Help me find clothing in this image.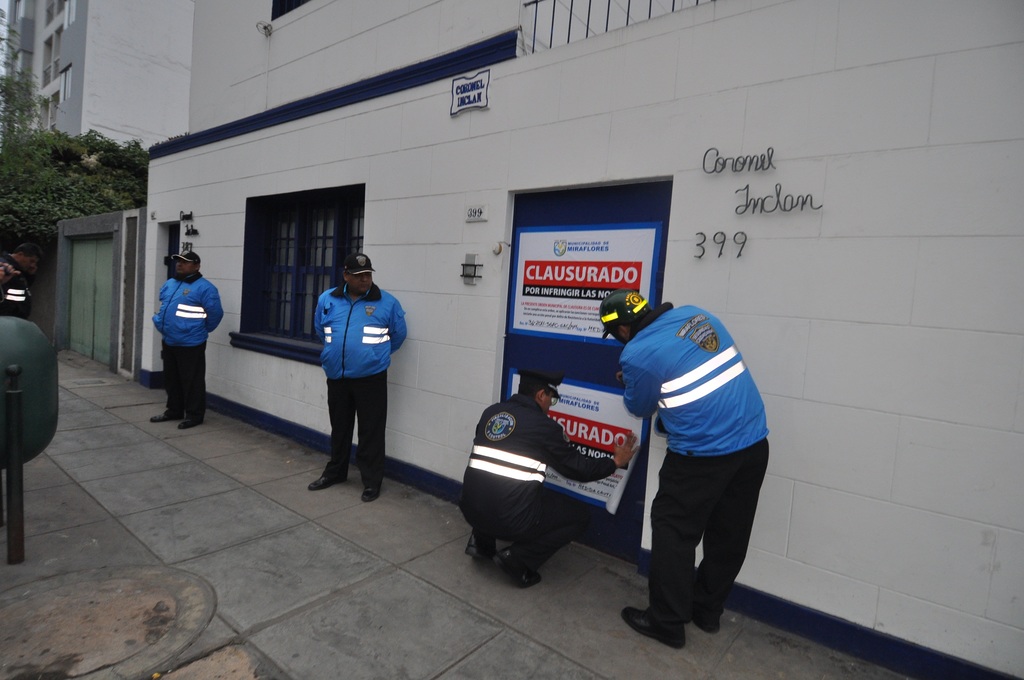
Found it: <region>312, 287, 408, 476</region>.
